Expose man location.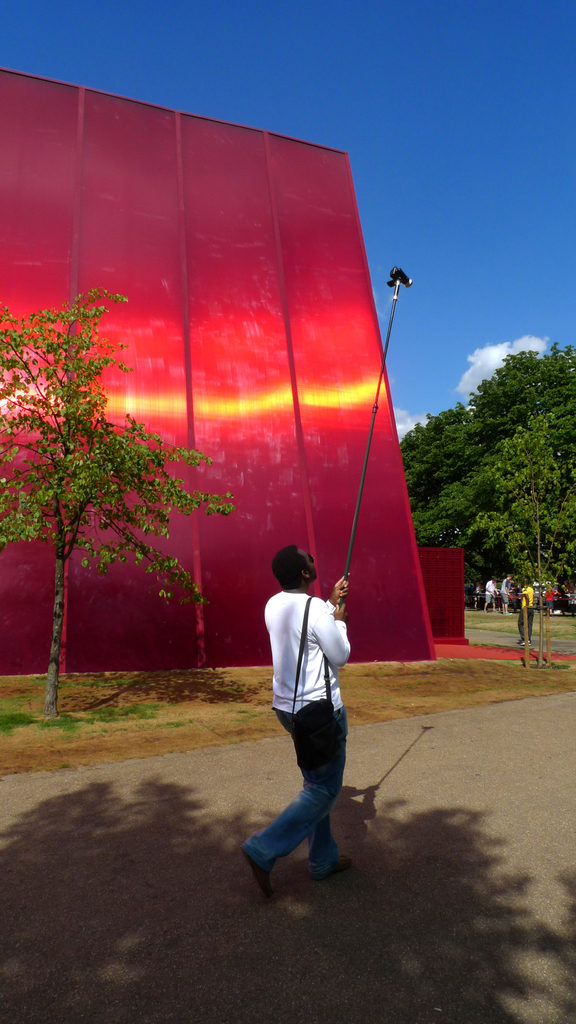
Exposed at BBox(512, 580, 538, 646).
